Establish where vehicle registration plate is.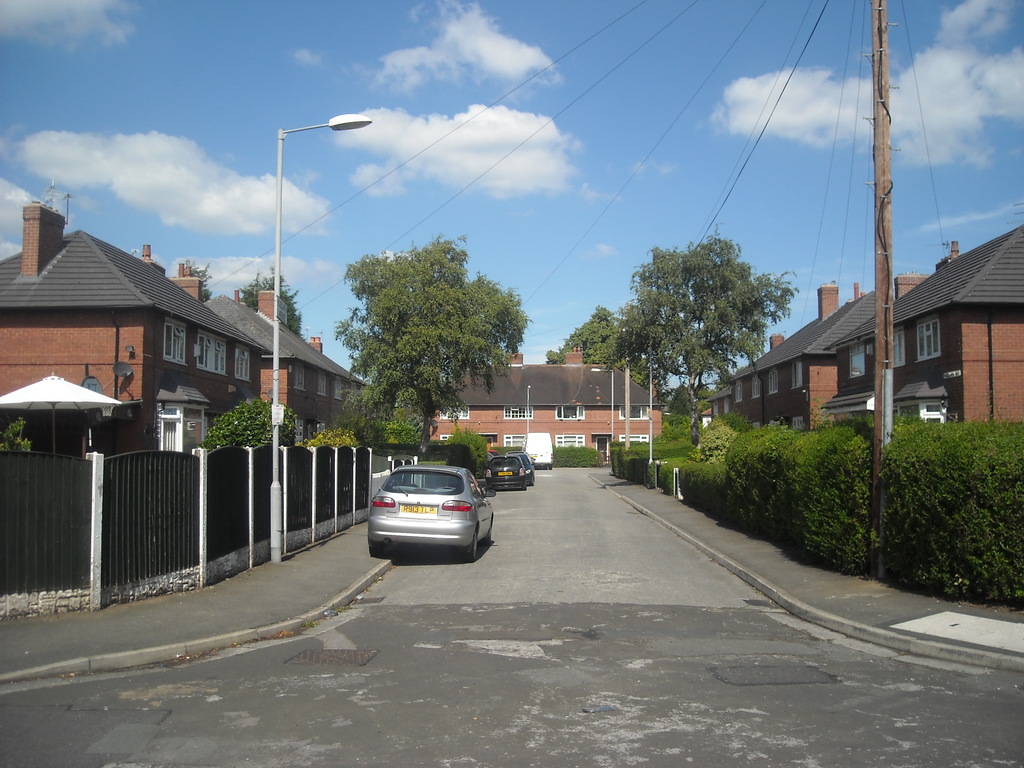
Established at [x1=398, y1=505, x2=436, y2=513].
